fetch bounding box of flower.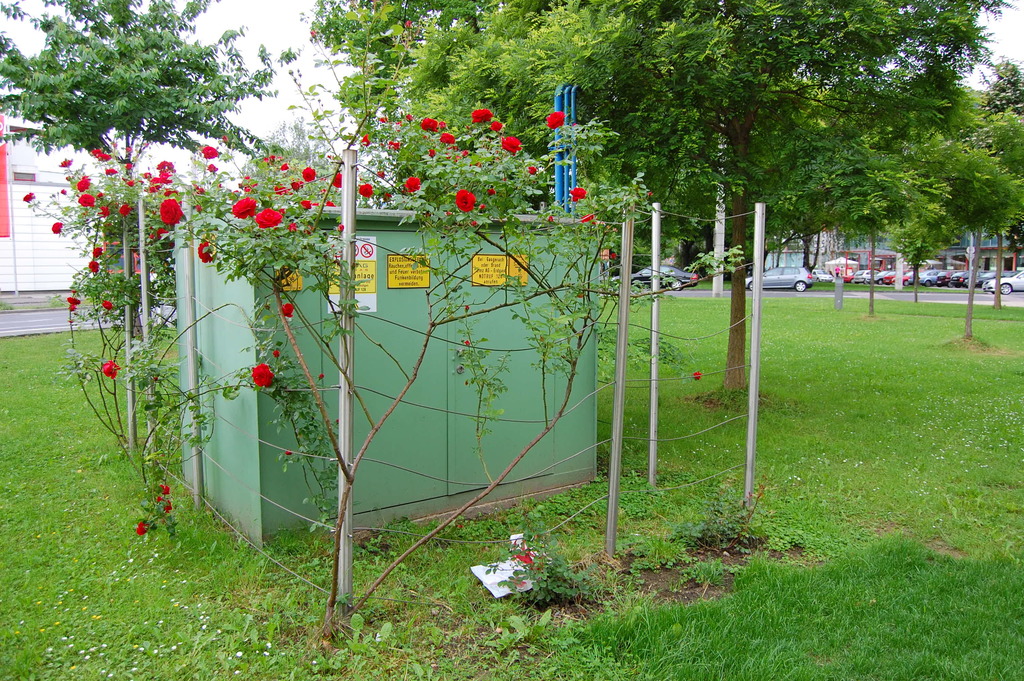
Bbox: x1=583, y1=213, x2=593, y2=224.
